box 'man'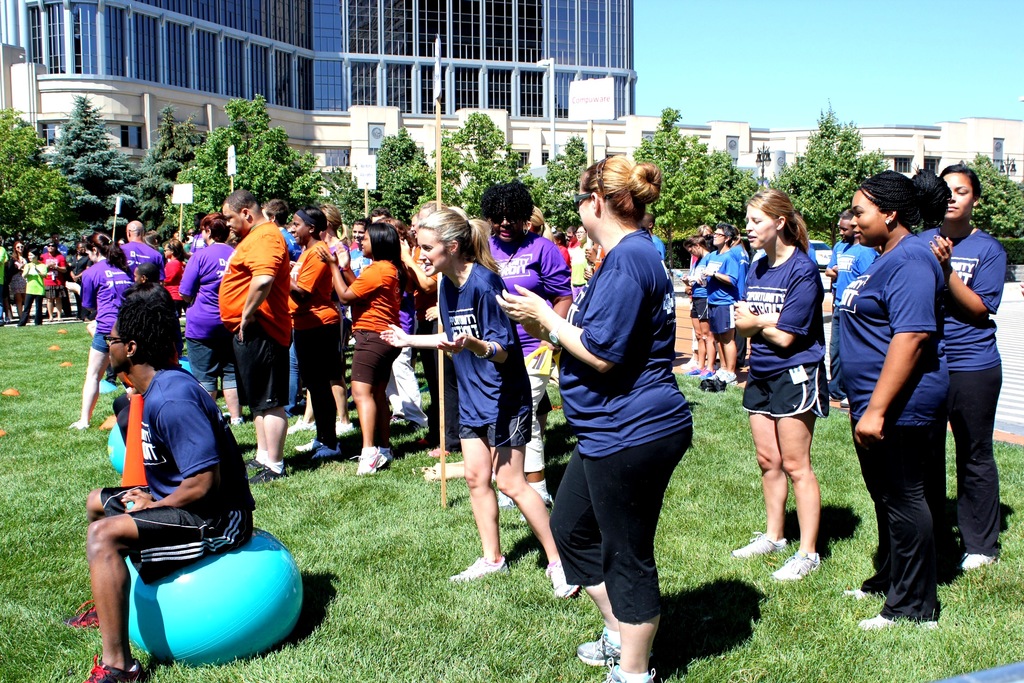
region(96, 318, 291, 674)
